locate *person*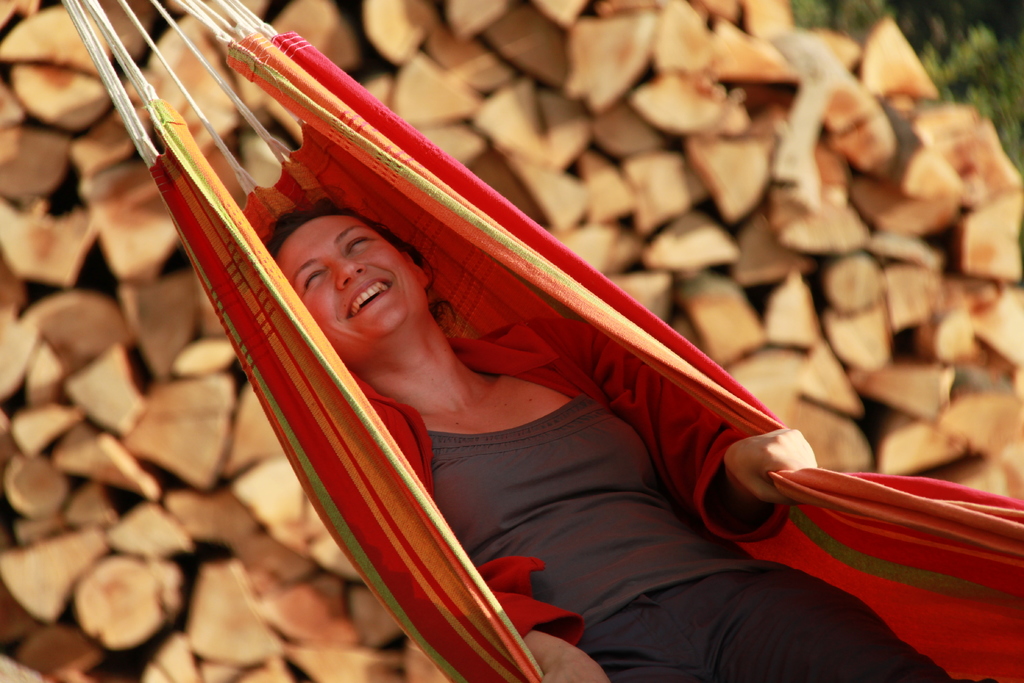
box=[263, 188, 995, 682]
